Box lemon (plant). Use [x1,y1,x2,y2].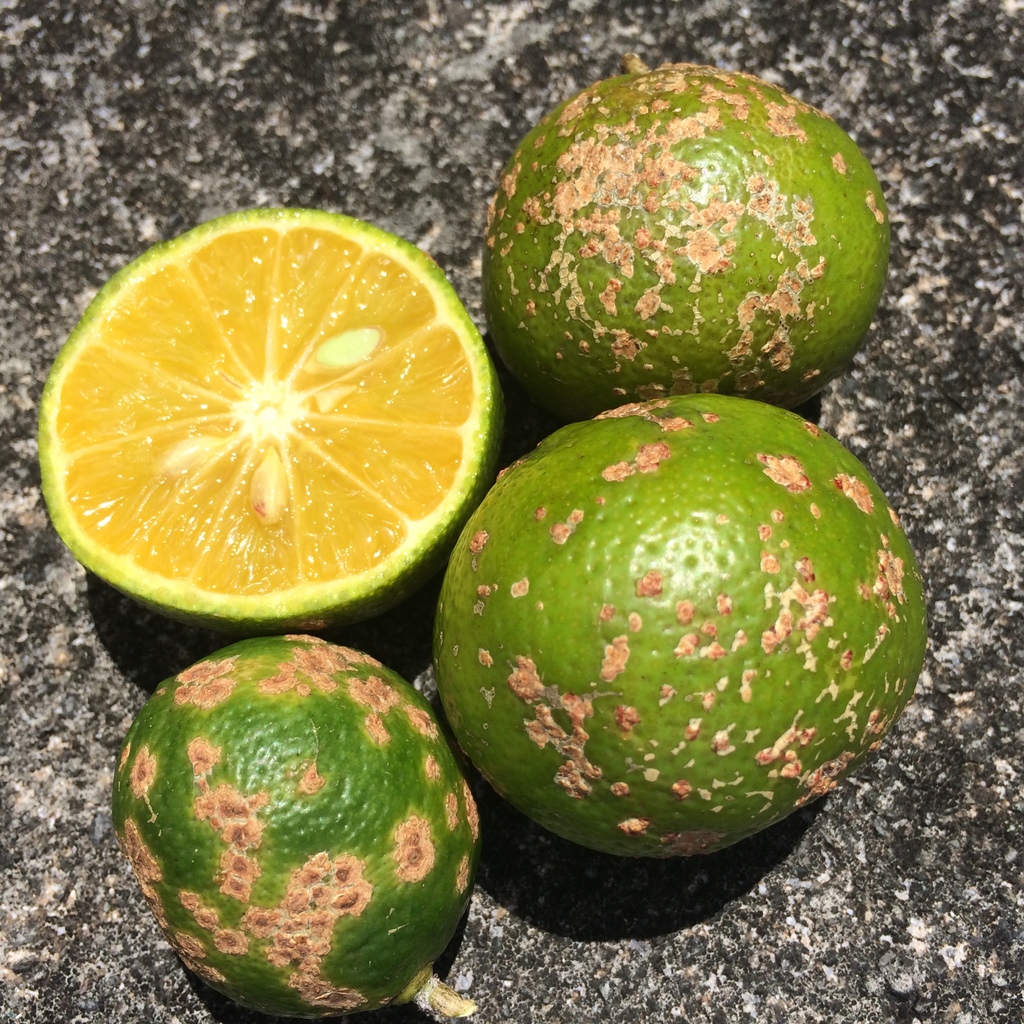
[437,390,922,858].
